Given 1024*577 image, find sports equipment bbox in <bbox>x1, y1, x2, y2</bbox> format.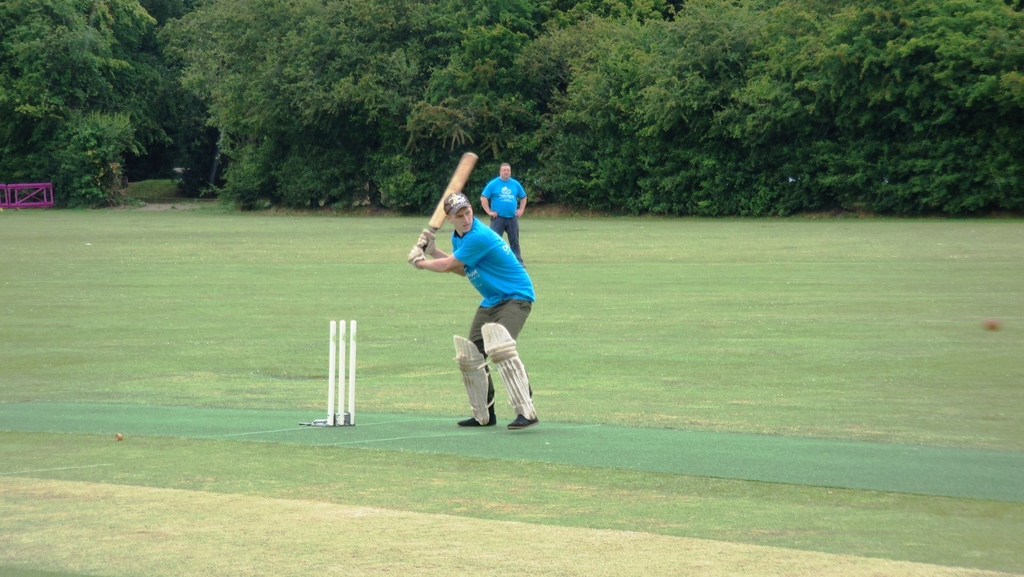
<bbox>491, 320, 538, 435</bbox>.
